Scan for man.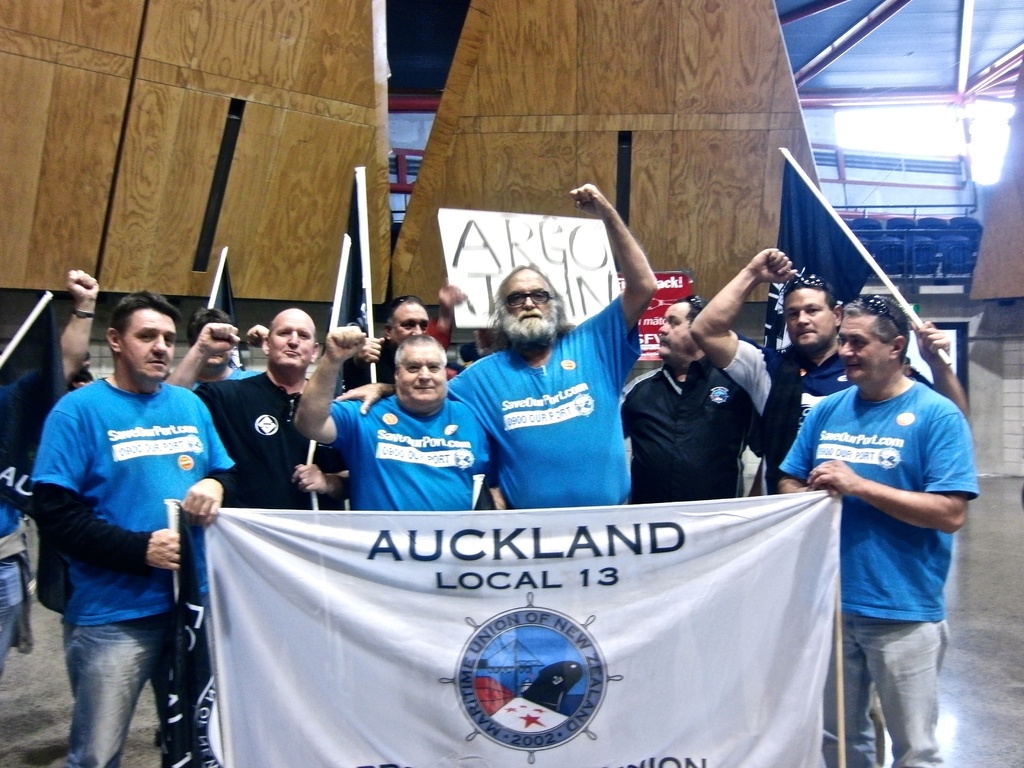
Scan result: 31/294/237/767.
